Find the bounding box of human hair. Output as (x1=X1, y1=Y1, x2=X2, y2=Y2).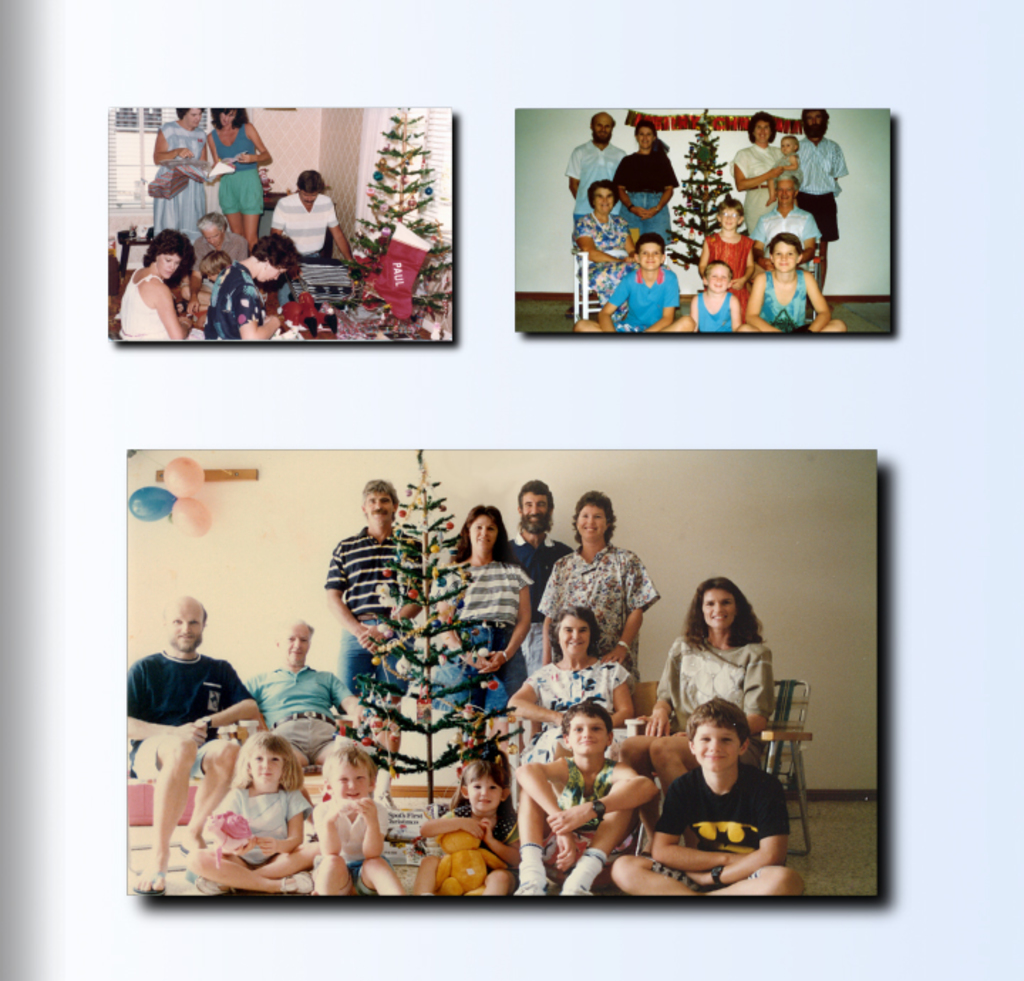
(x1=587, y1=183, x2=626, y2=213).
